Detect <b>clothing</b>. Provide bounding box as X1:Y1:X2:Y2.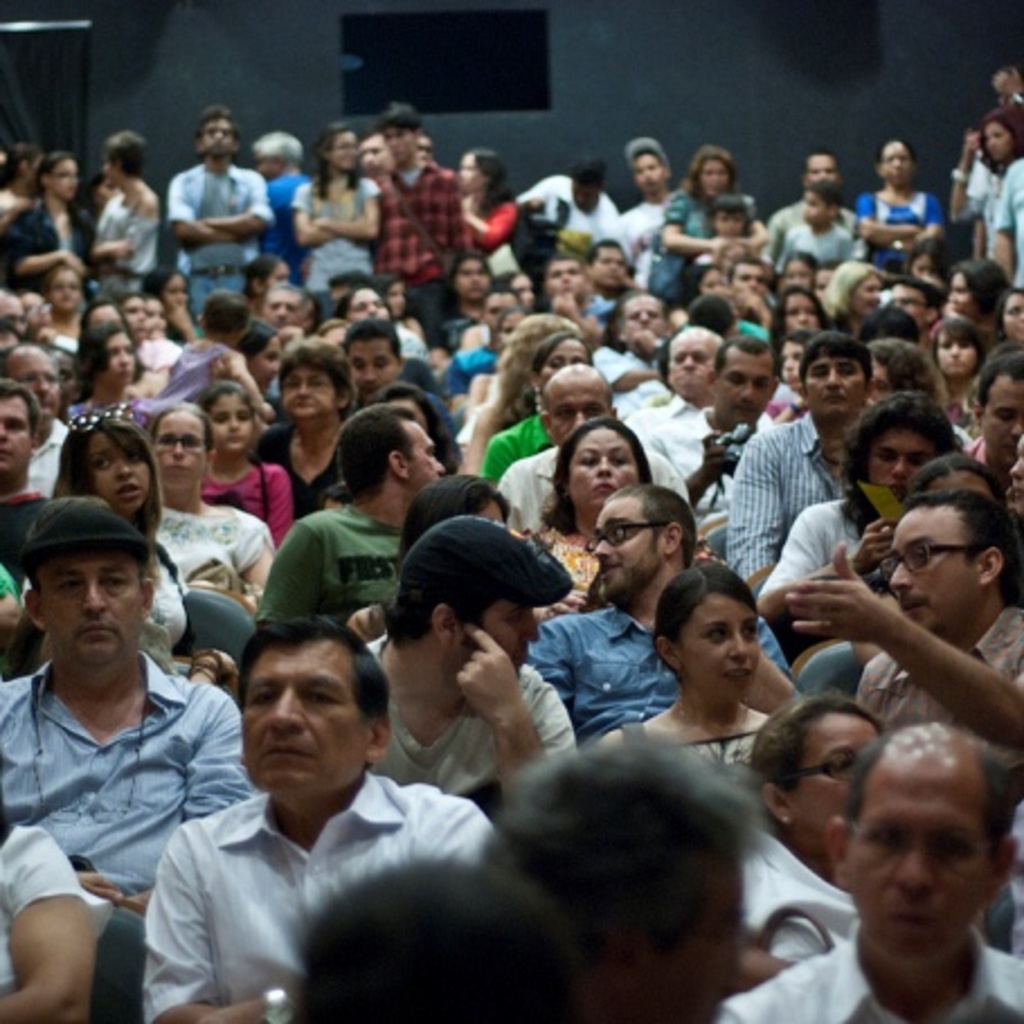
641:194:718:302.
